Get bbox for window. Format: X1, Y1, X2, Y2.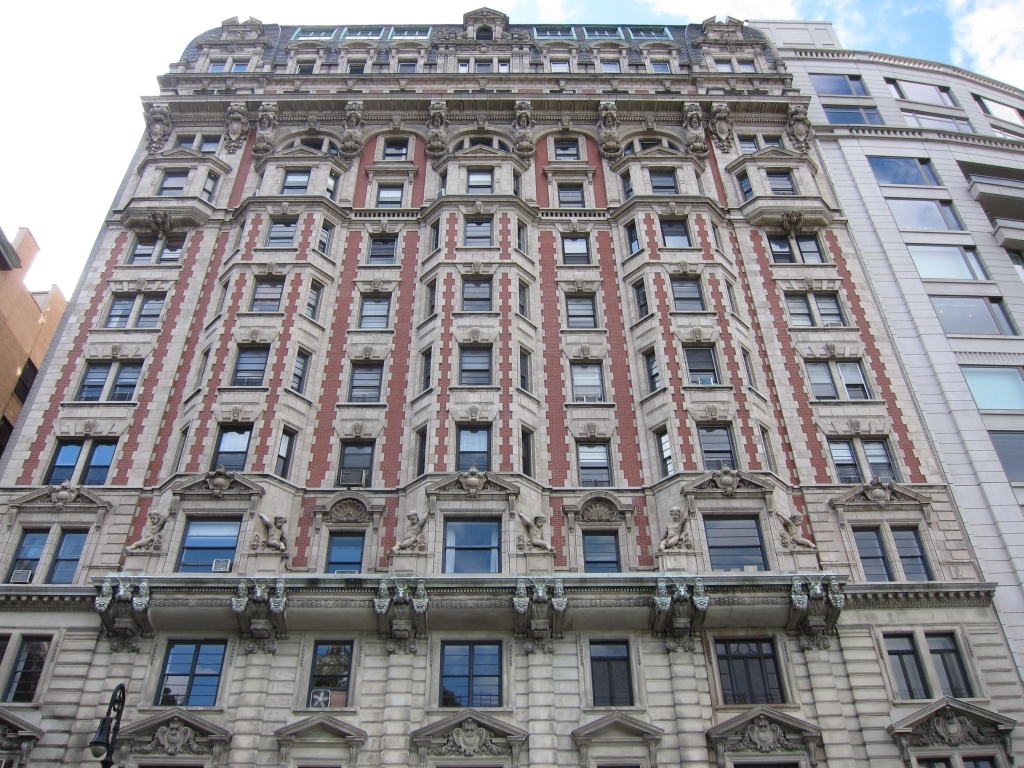
560, 177, 584, 203.
